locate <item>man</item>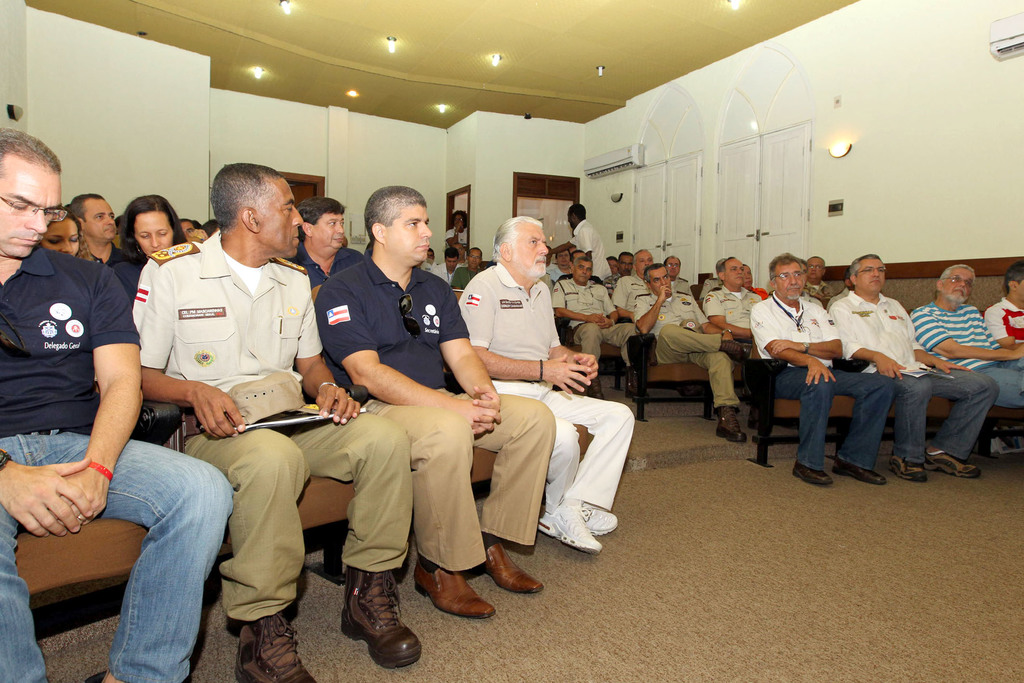
906,265,1023,409
